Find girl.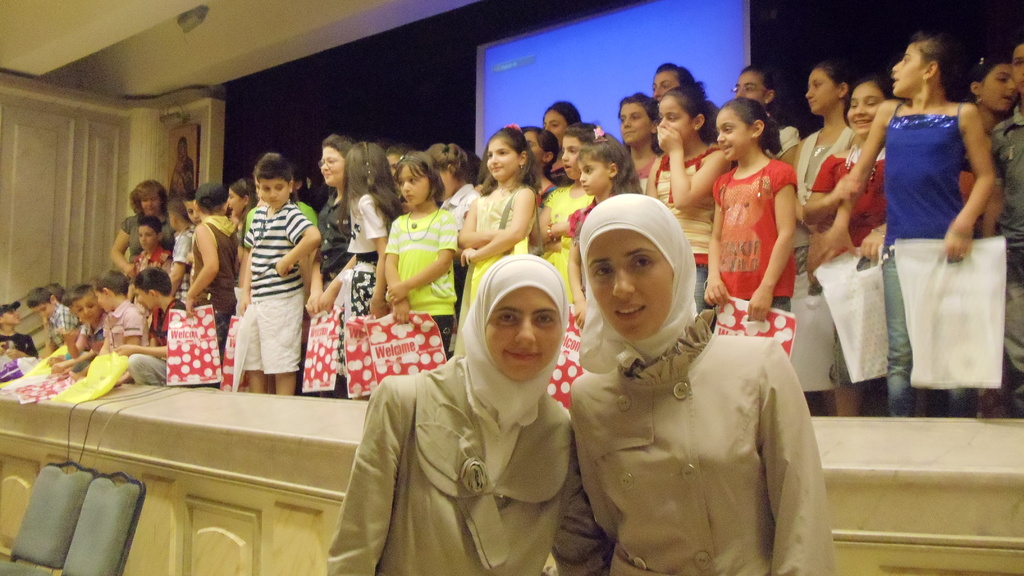
[645,85,735,317].
